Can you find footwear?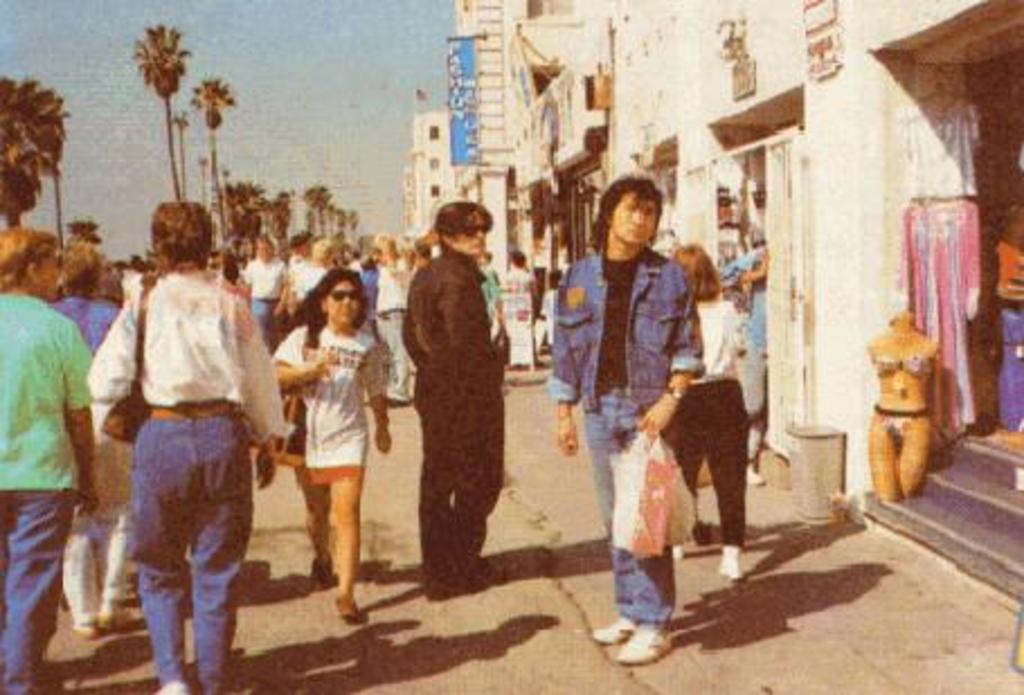
Yes, bounding box: (left=101, top=610, right=135, bottom=630).
